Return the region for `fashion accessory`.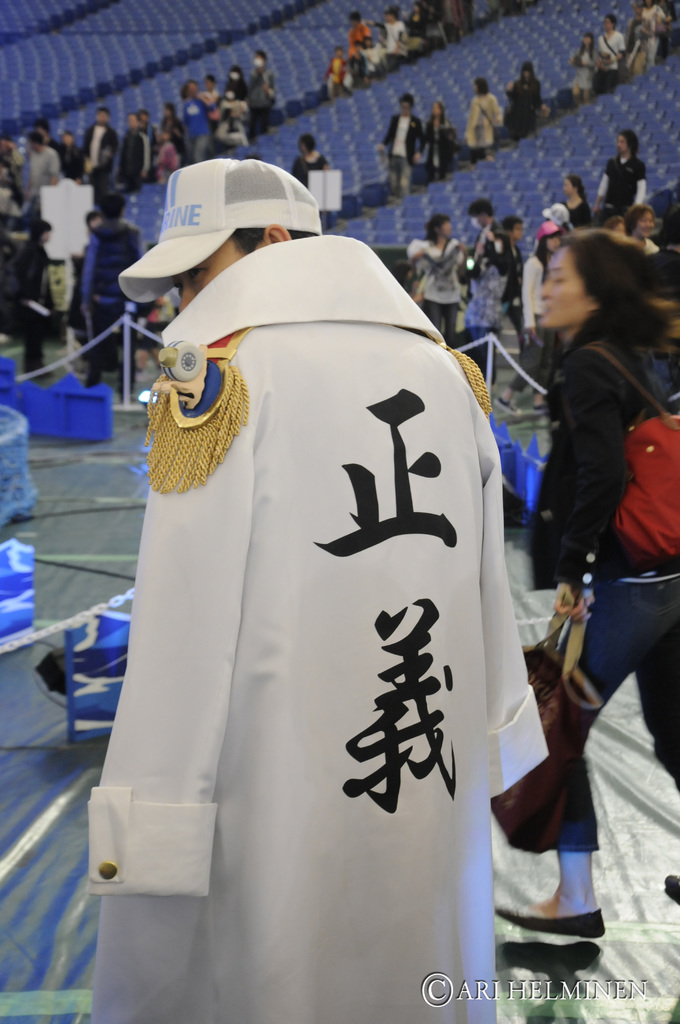
(120, 159, 319, 302).
